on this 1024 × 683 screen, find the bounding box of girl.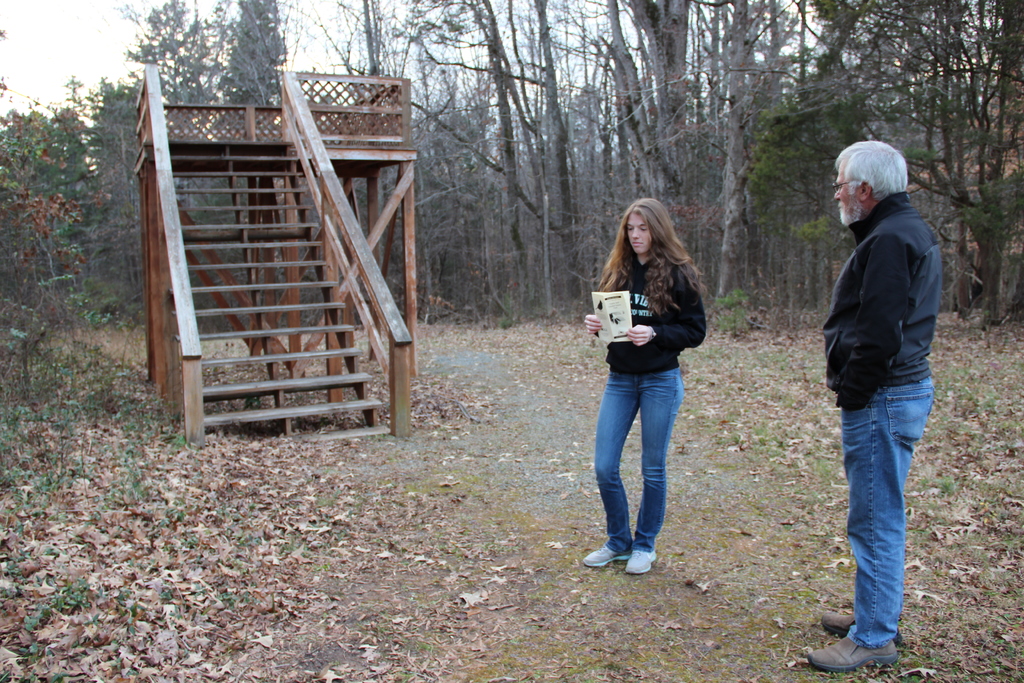
Bounding box: detection(583, 199, 707, 573).
